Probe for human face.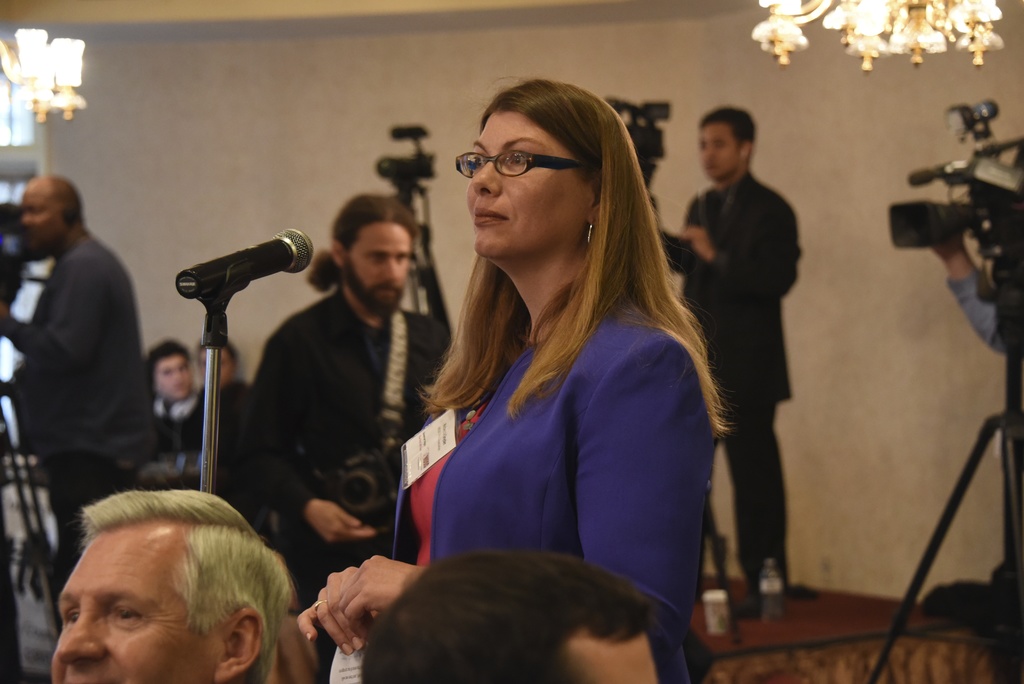
Probe result: [x1=701, y1=127, x2=739, y2=181].
